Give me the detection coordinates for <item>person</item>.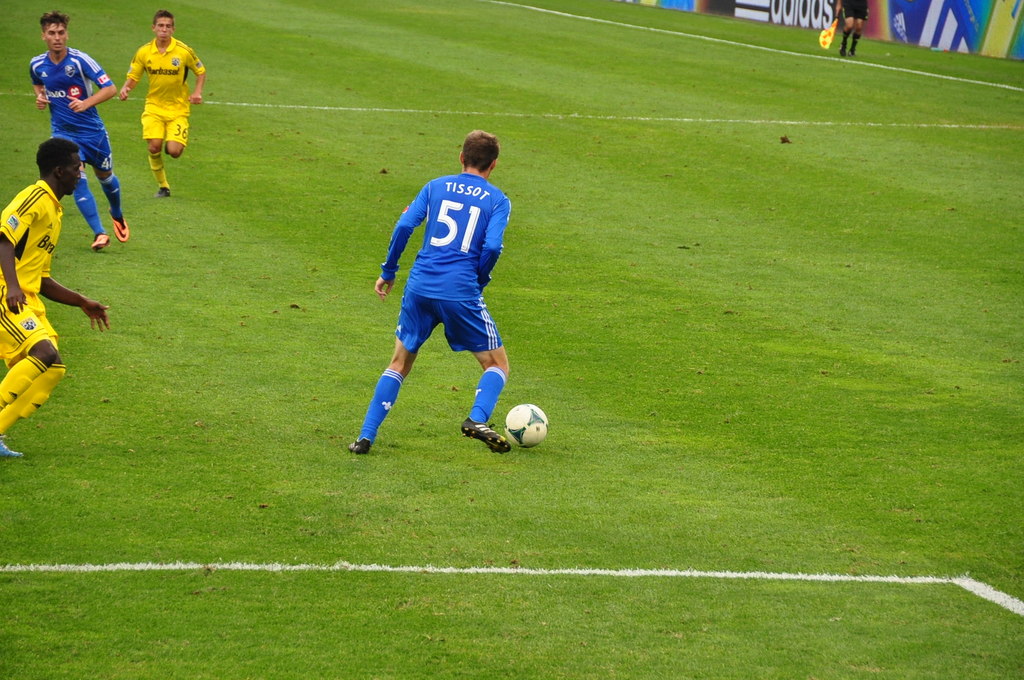
(left=28, top=13, right=142, bottom=261).
